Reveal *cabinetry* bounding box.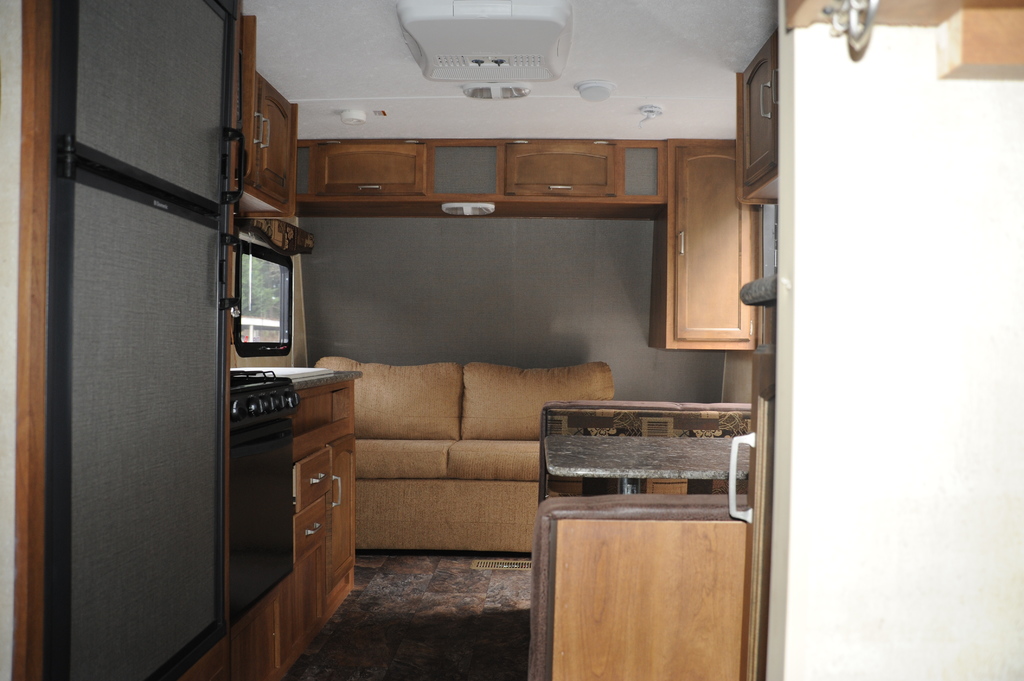
Revealed: l=196, t=108, r=812, b=433.
